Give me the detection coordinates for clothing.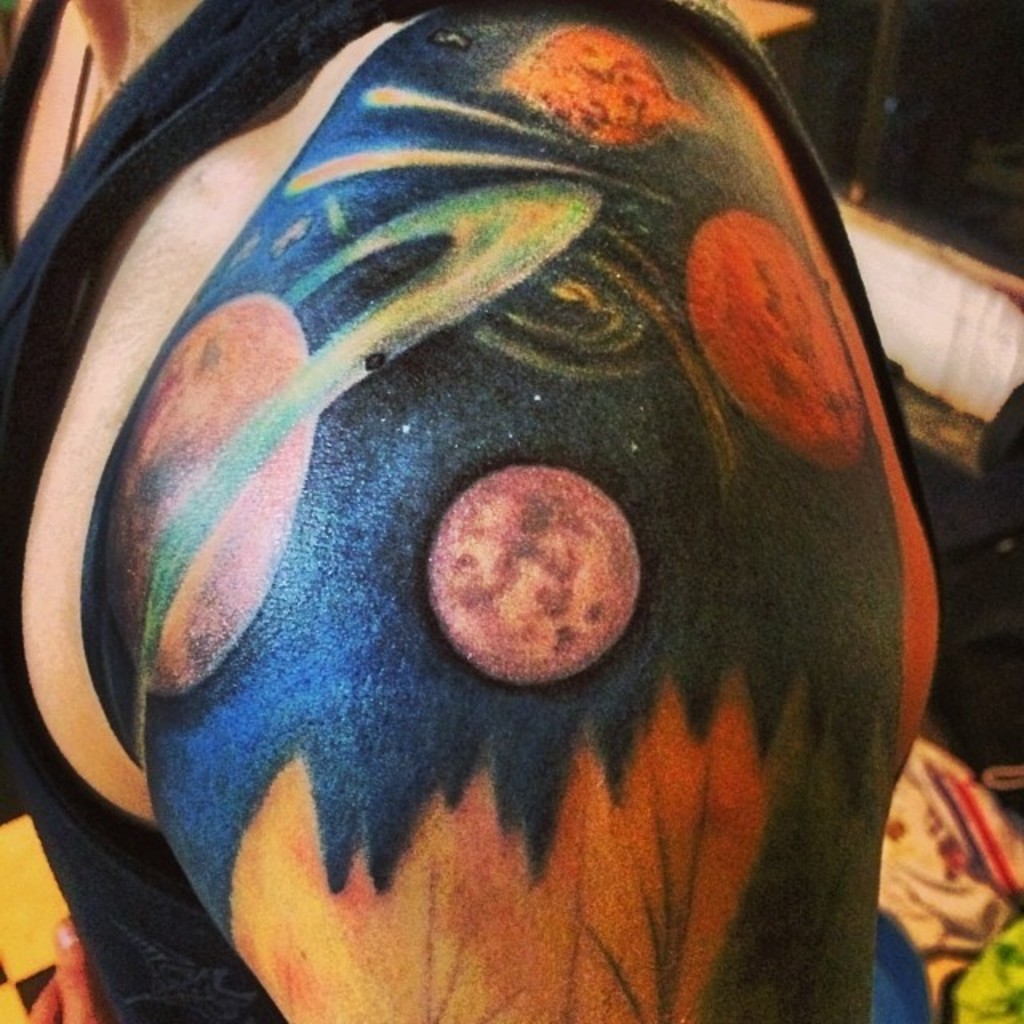
box=[0, 0, 963, 1022].
